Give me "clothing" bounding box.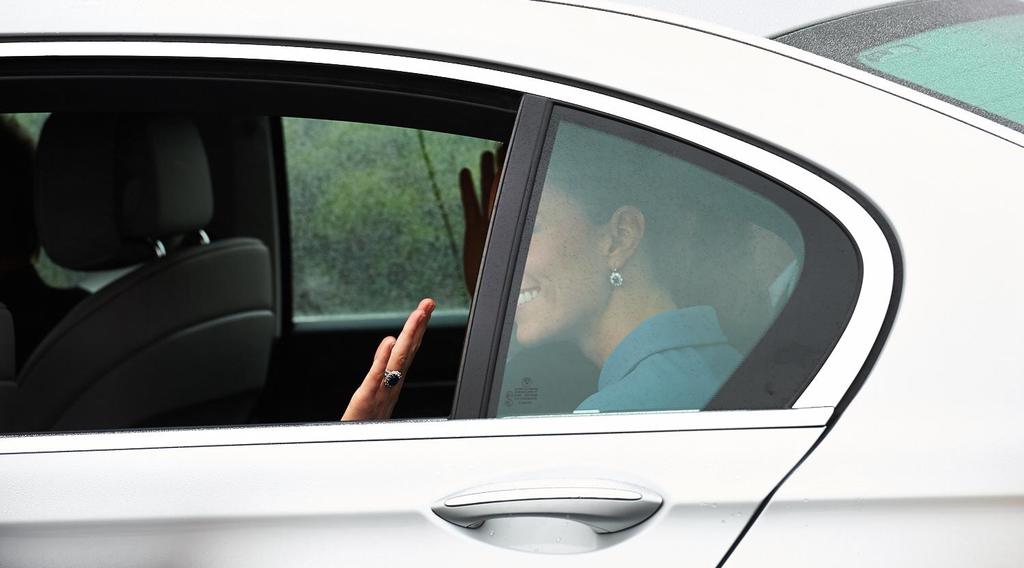
{"x1": 573, "y1": 302, "x2": 745, "y2": 416}.
